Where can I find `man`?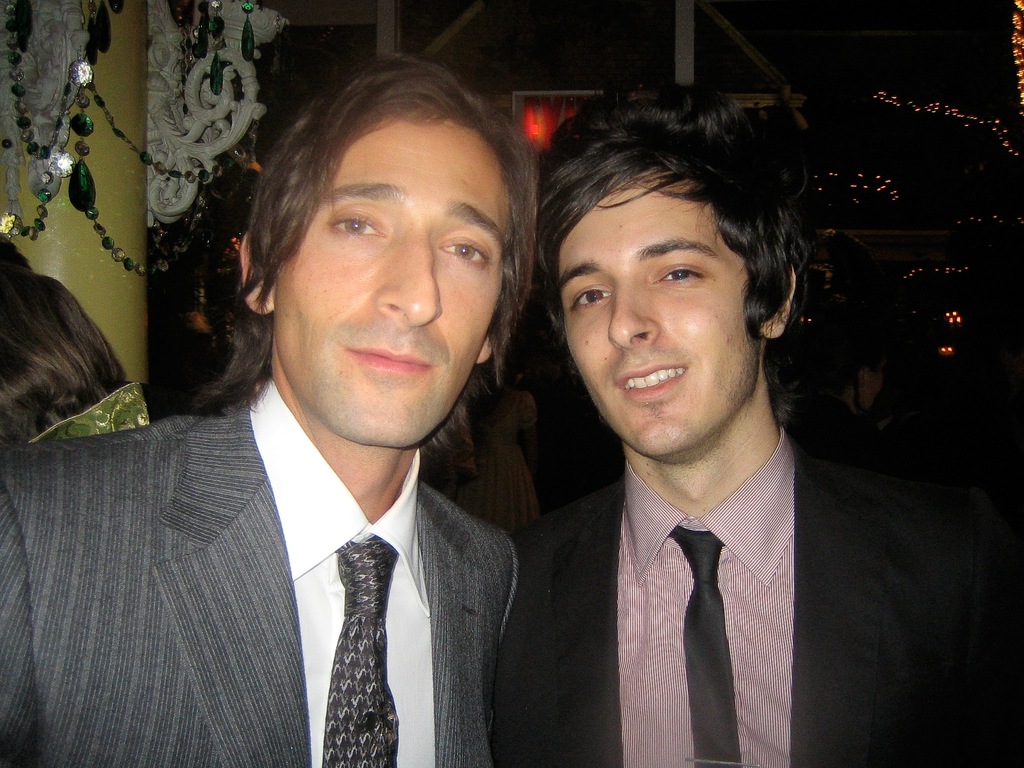
You can find it at bbox=(428, 117, 956, 755).
